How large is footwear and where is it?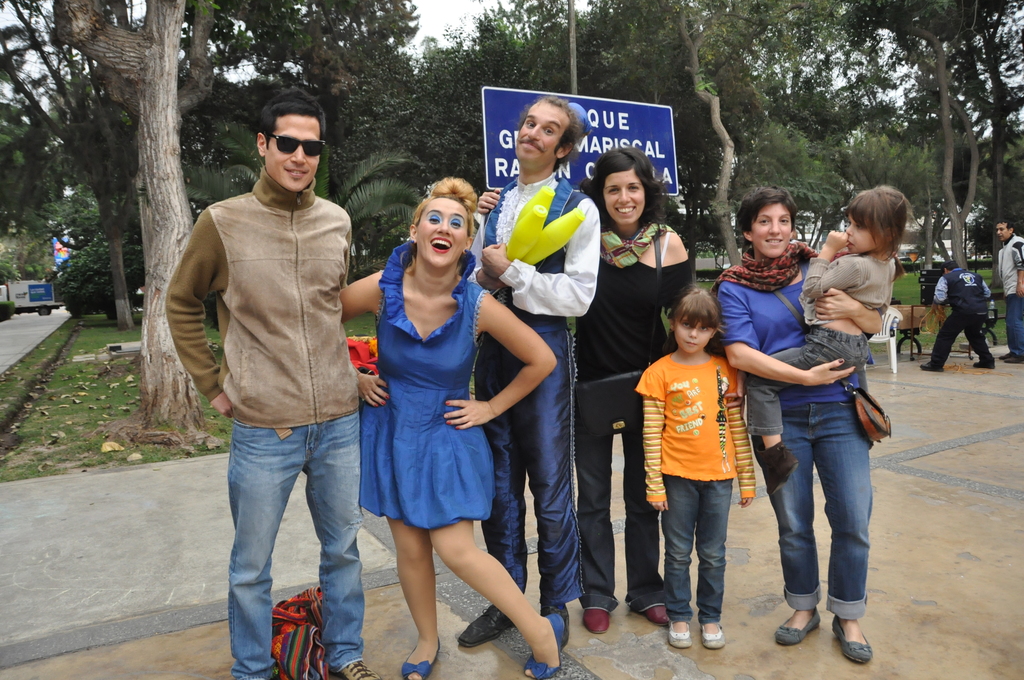
Bounding box: 457/601/525/646.
